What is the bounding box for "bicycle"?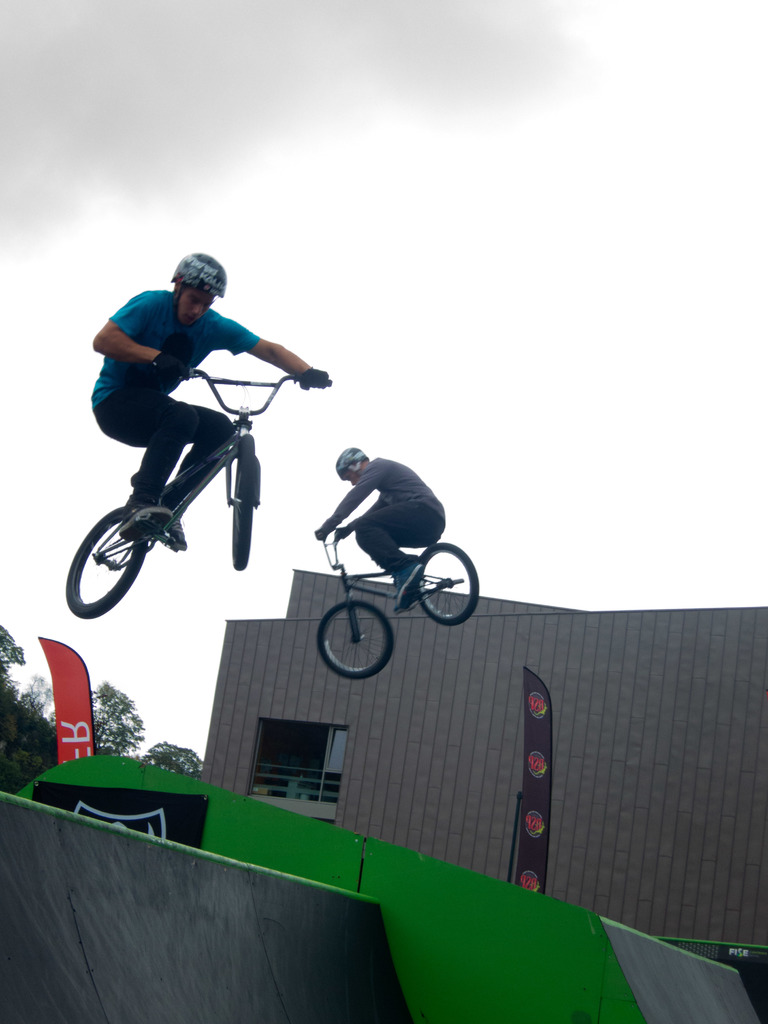
detection(319, 524, 484, 685).
